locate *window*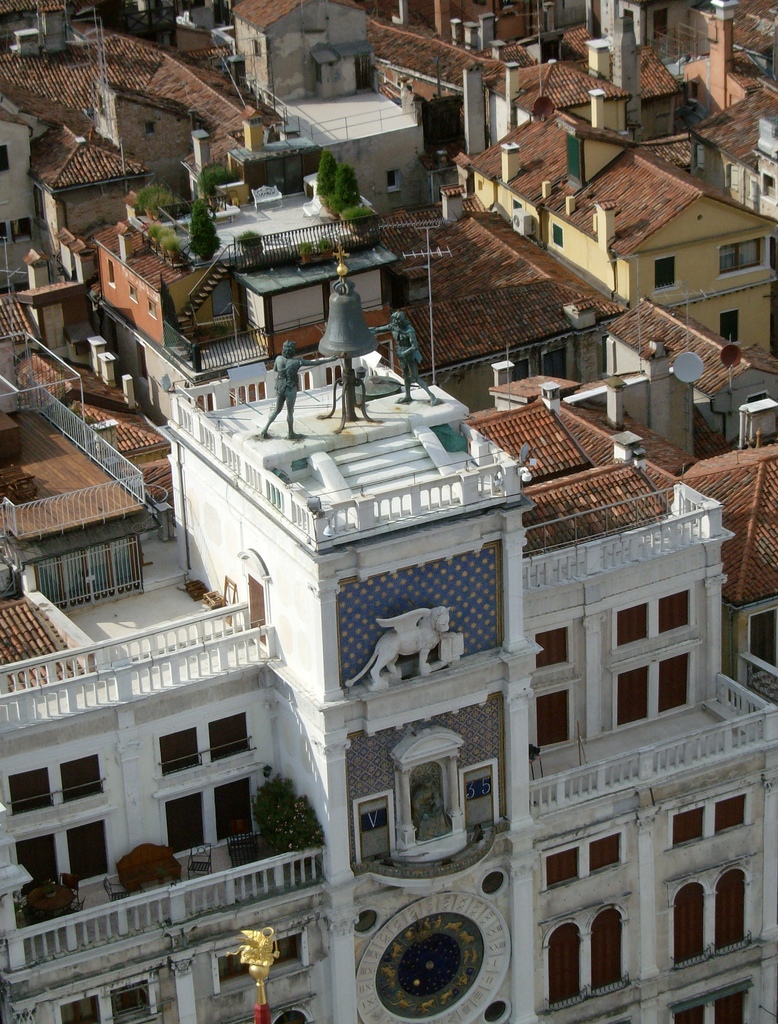
l=653, t=256, r=677, b=294
